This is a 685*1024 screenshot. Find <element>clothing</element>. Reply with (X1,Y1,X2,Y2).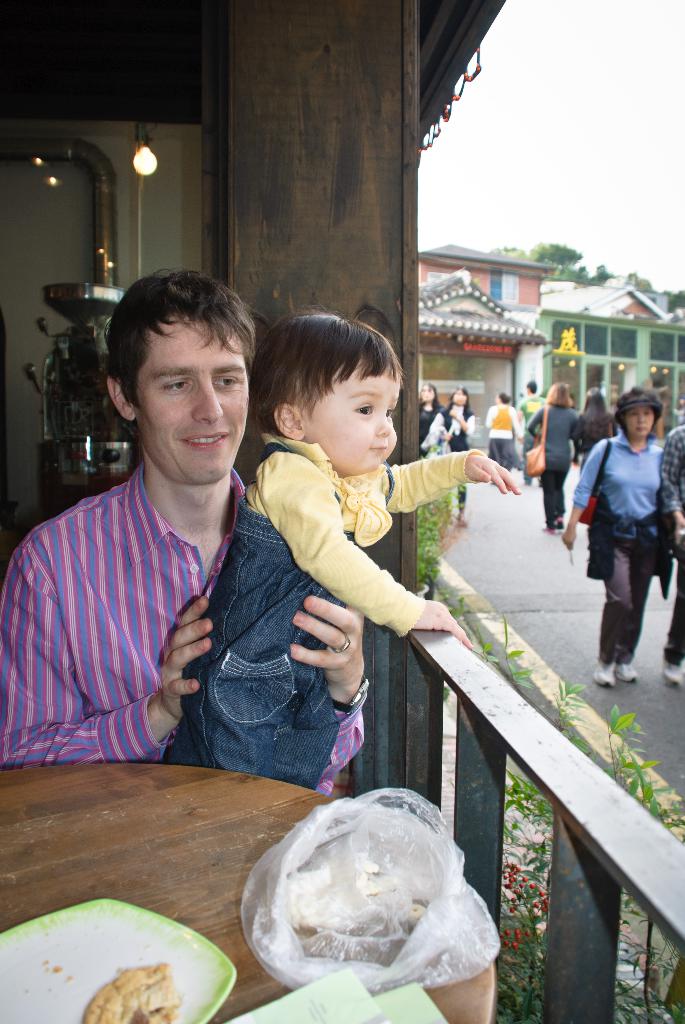
(529,398,576,514).
